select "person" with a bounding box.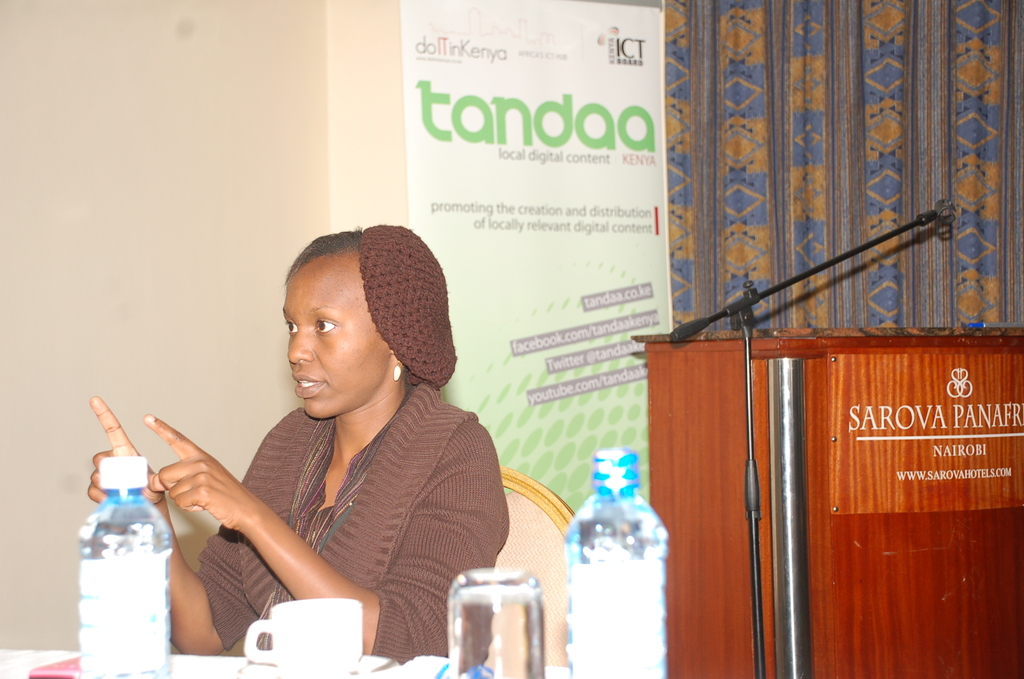
x1=134 y1=224 x2=524 y2=671.
